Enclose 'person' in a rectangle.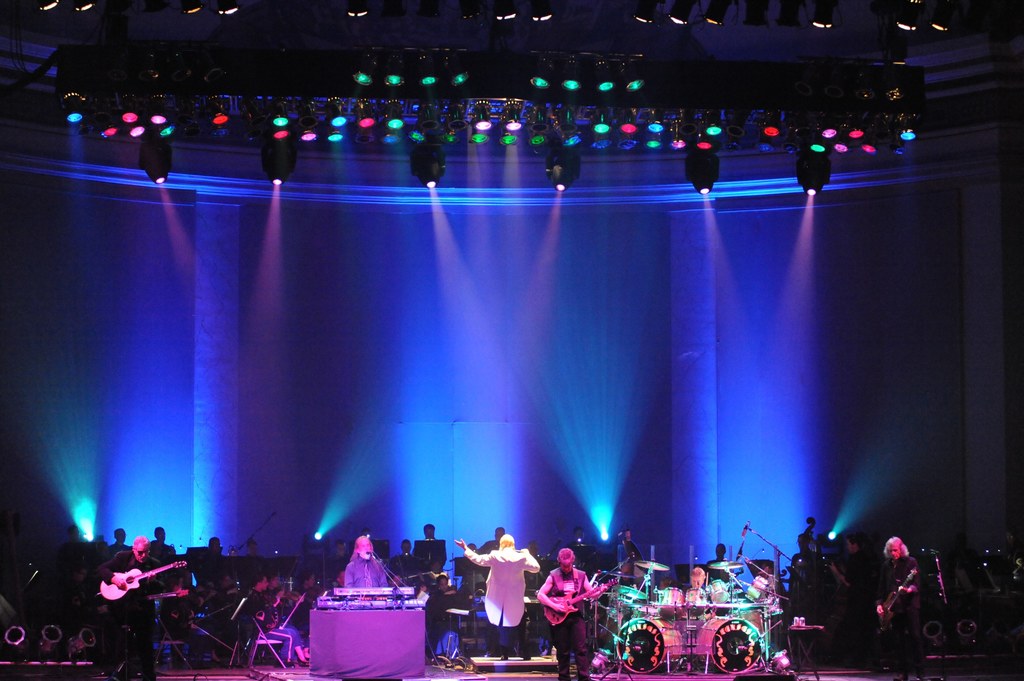
bbox=[241, 540, 261, 562].
